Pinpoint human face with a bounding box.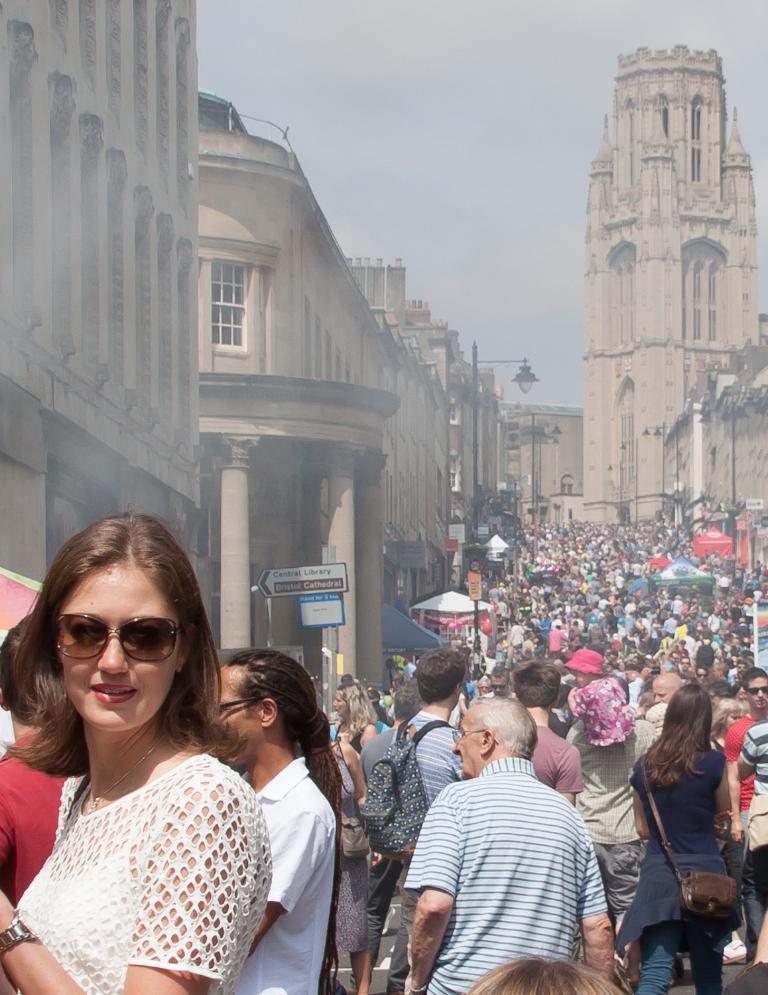
(x1=653, y1=685, x2=670, y2=706).
